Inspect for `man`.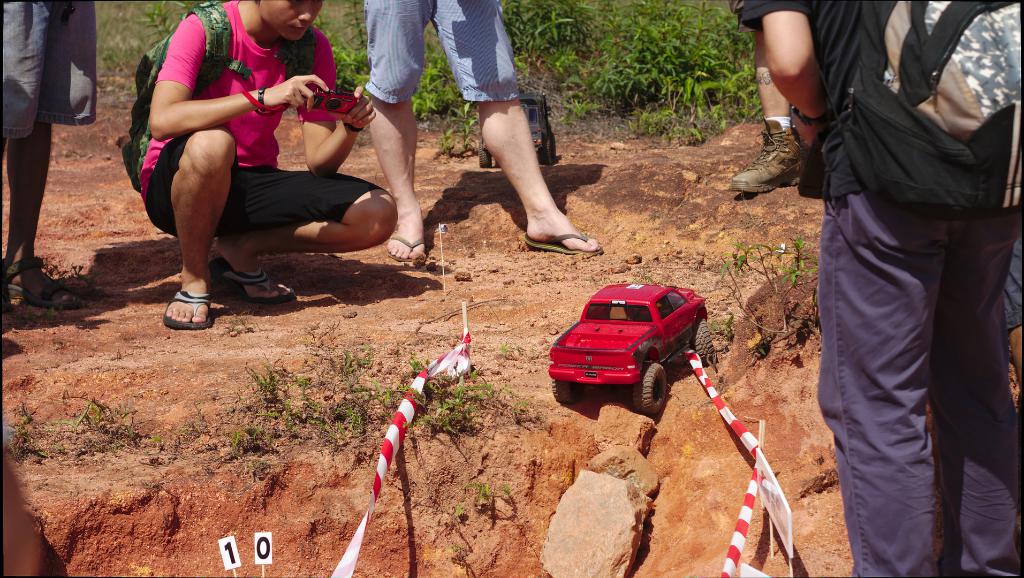
Inspection: l=794, t=0, r=1013, b=565.
